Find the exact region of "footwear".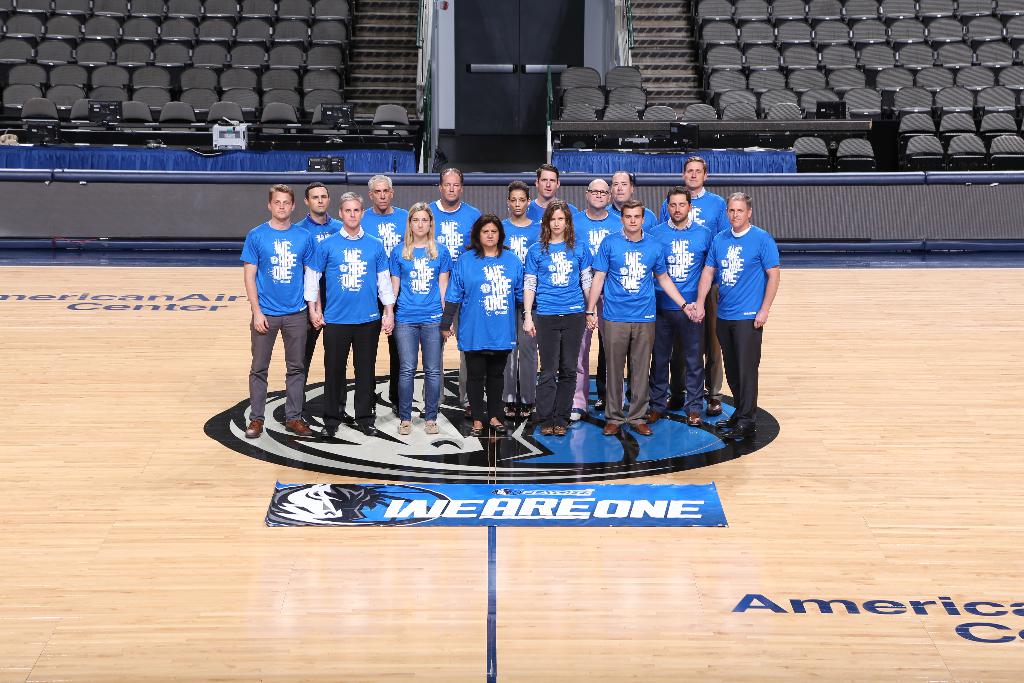
Exact region: region(397, 422, 411, 436).
